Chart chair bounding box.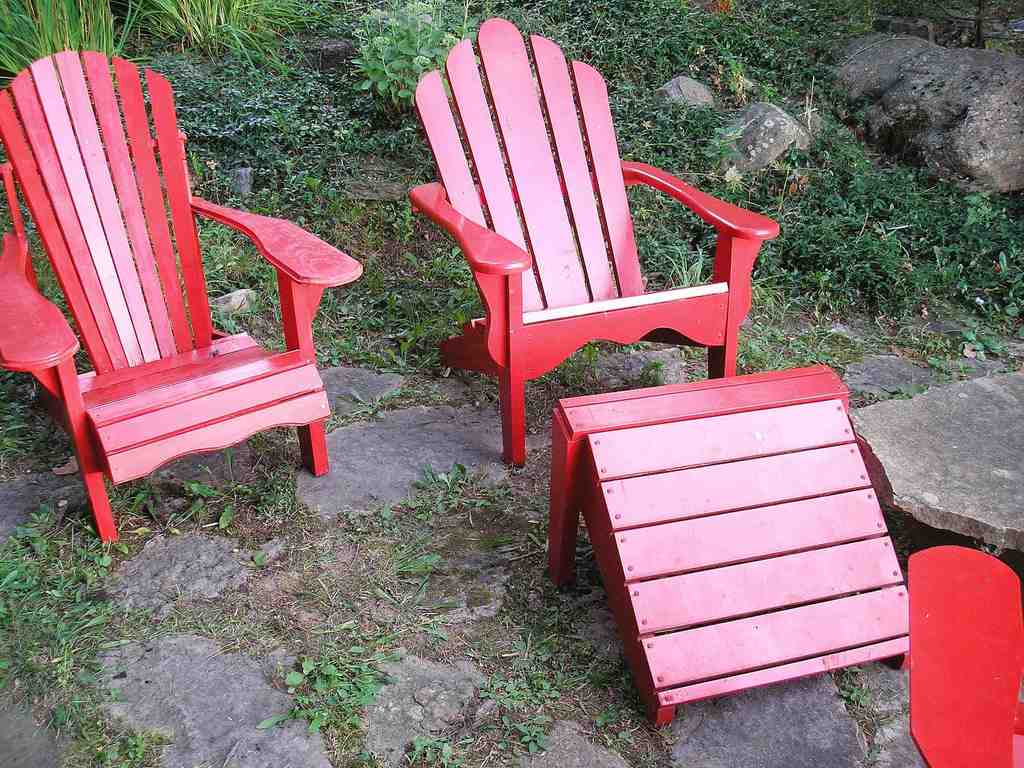
Charted: <box>6,46,346,556</box>.
